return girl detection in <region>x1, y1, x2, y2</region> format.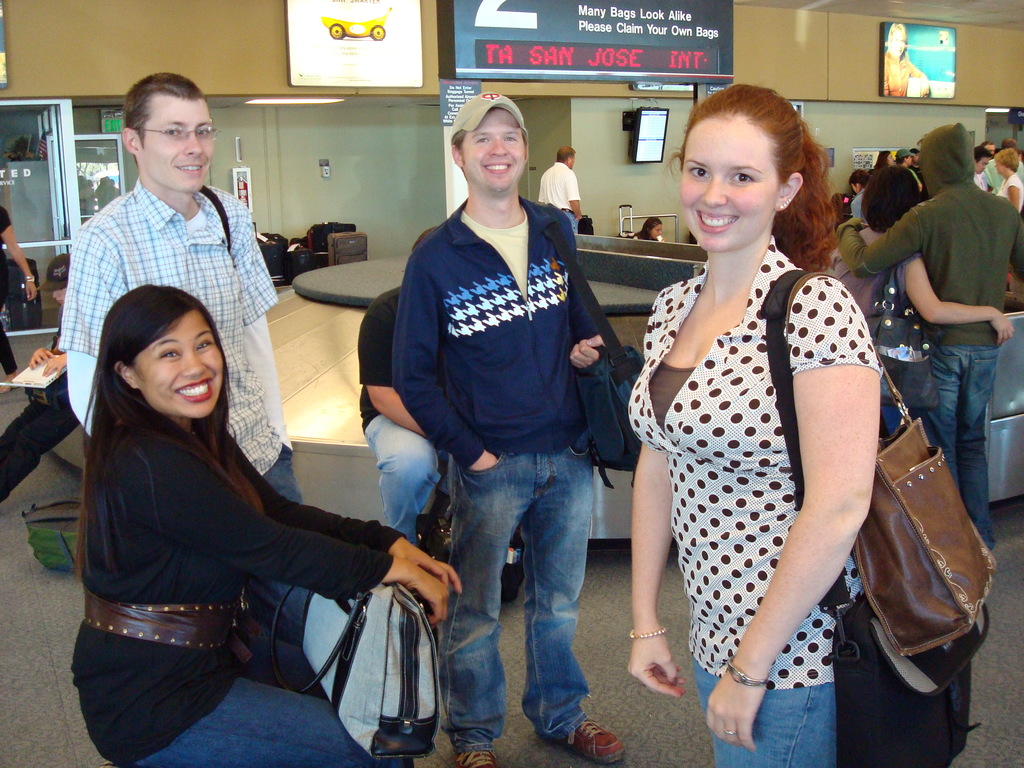
<region>835, 166, 1016, 452</region>.
